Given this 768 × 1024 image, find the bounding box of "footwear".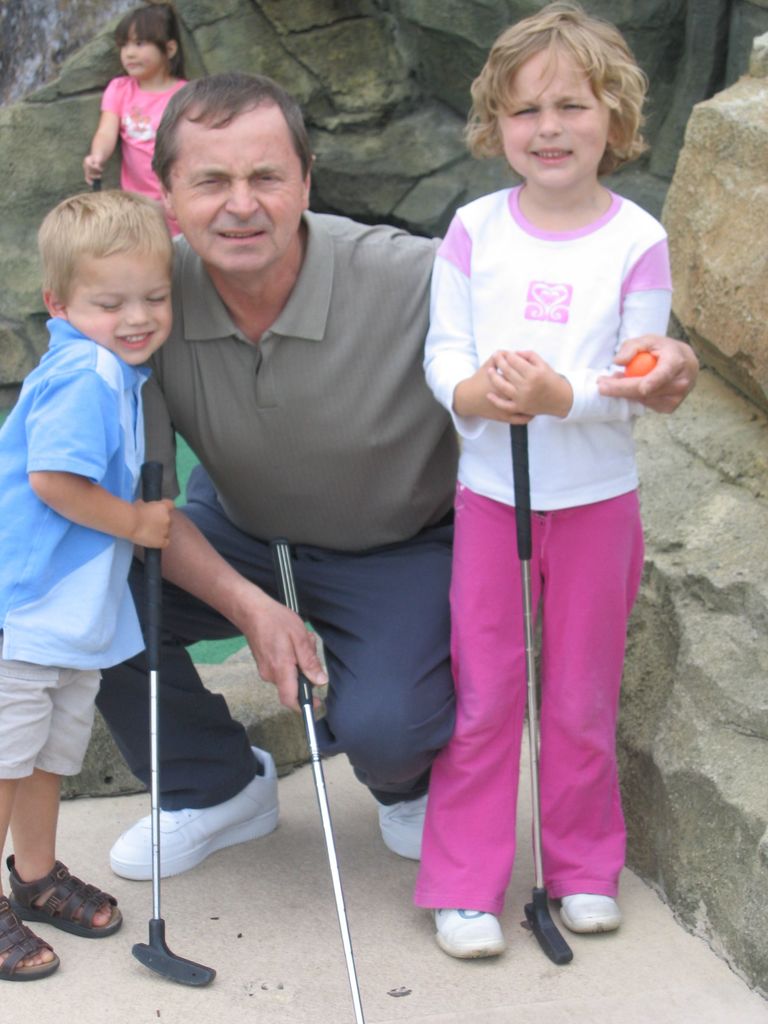
box(434, 912, 504, 966).
